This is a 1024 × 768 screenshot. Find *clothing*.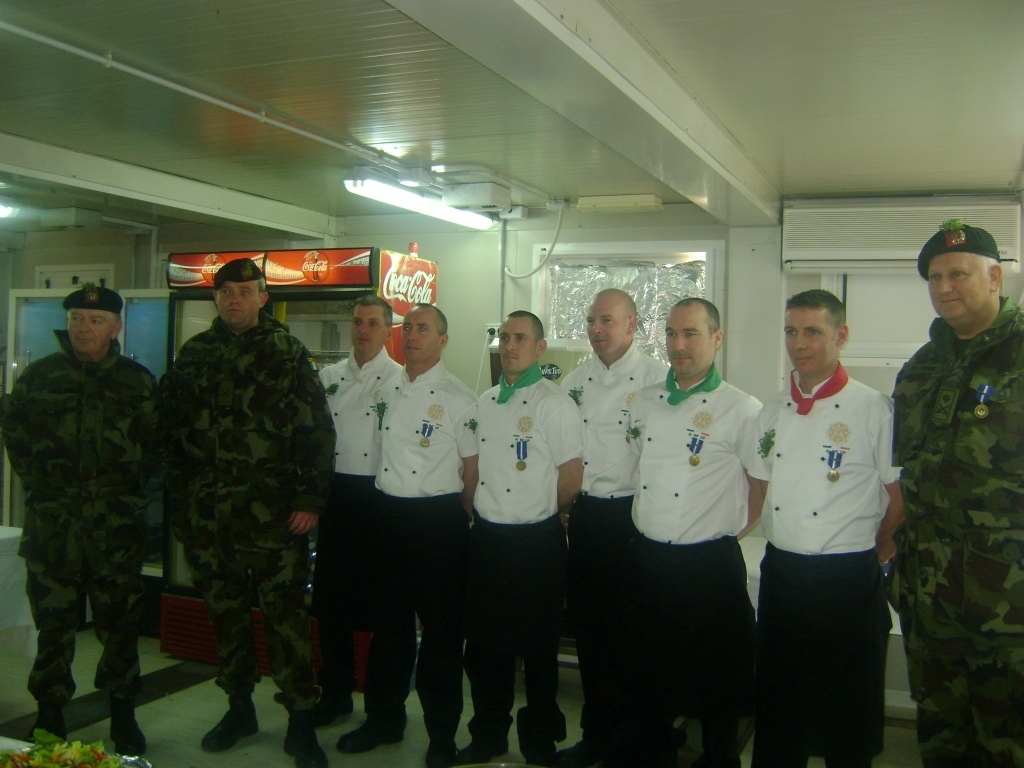
Bounding box: rect(373, 354, 486, 731).
